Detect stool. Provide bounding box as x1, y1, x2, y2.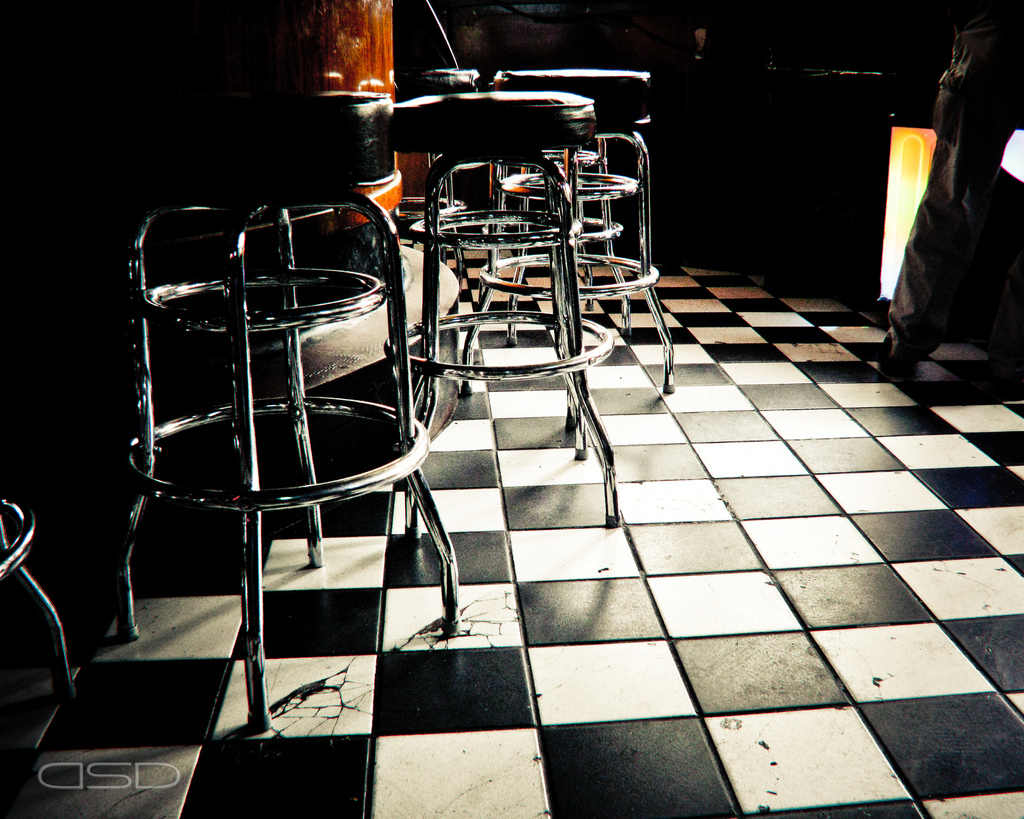
392, 86, 616, 533.
